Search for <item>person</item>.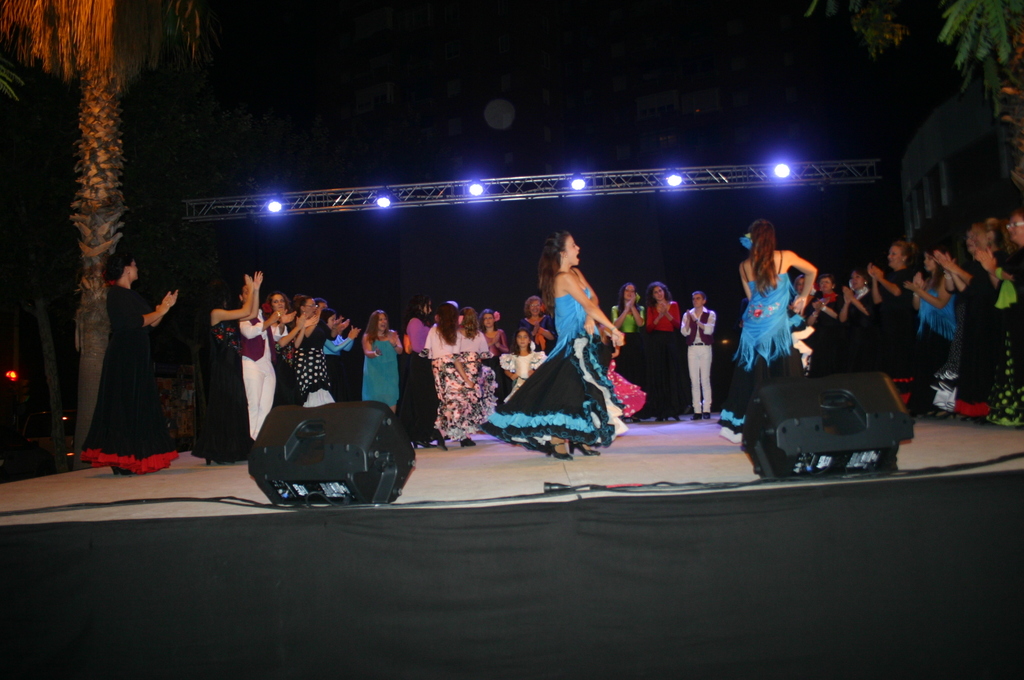
Found at (937,218,1000,419).
